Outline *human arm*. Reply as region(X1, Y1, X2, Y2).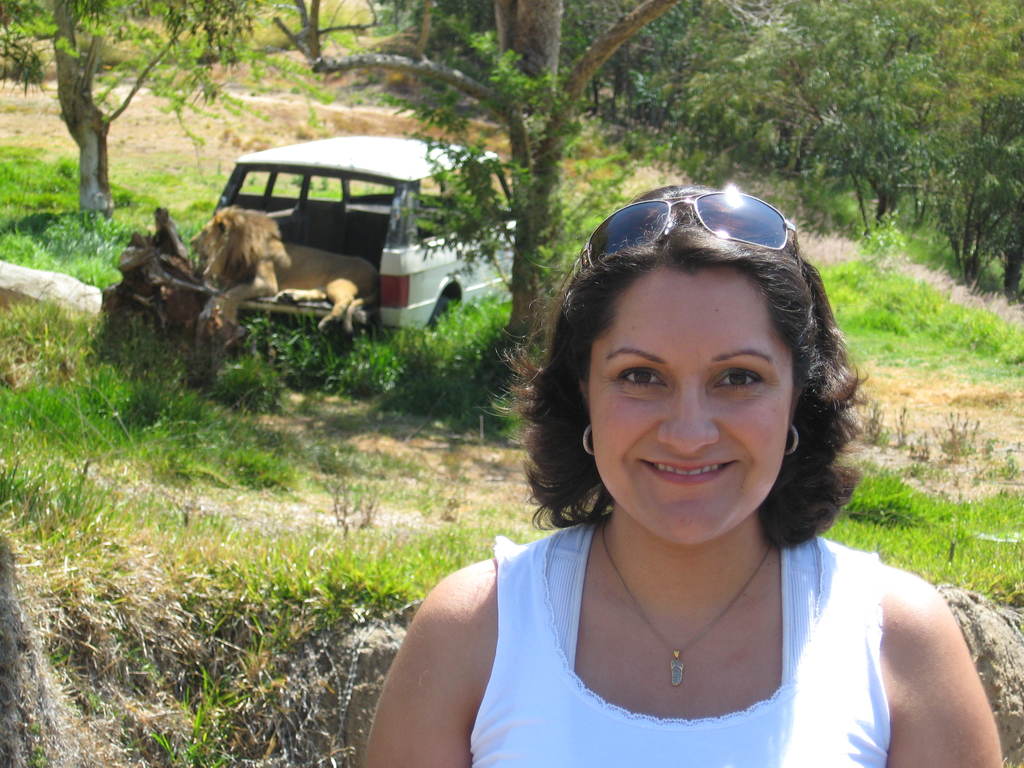
region(884, 573, 1005, 767).
